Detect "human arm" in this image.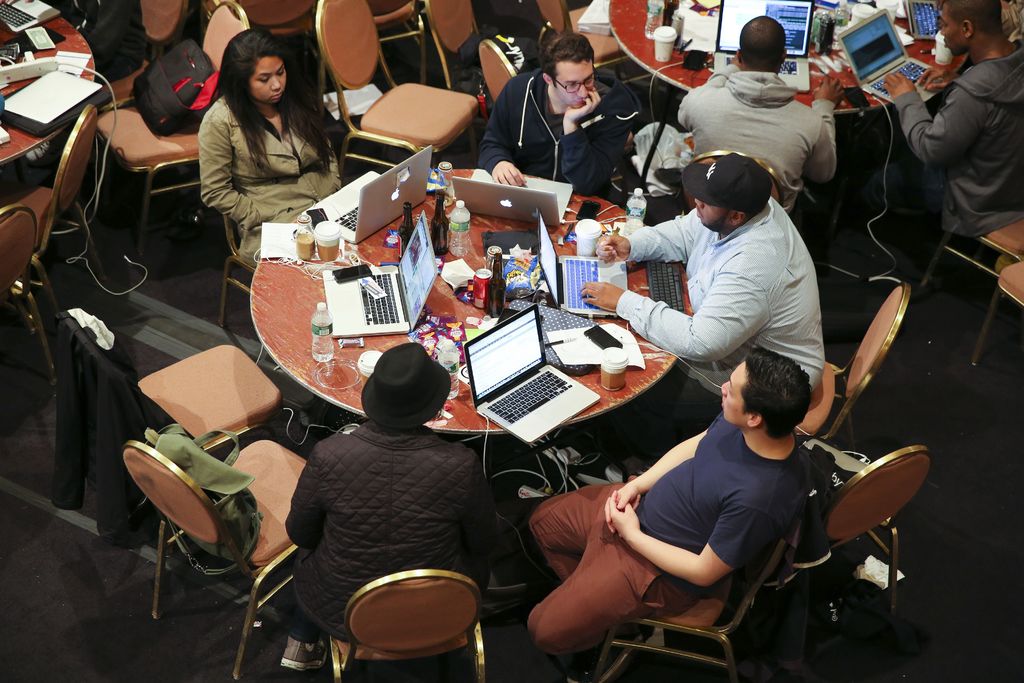
Detection: <bbox>575, 279, 773, 367</bbox>.
